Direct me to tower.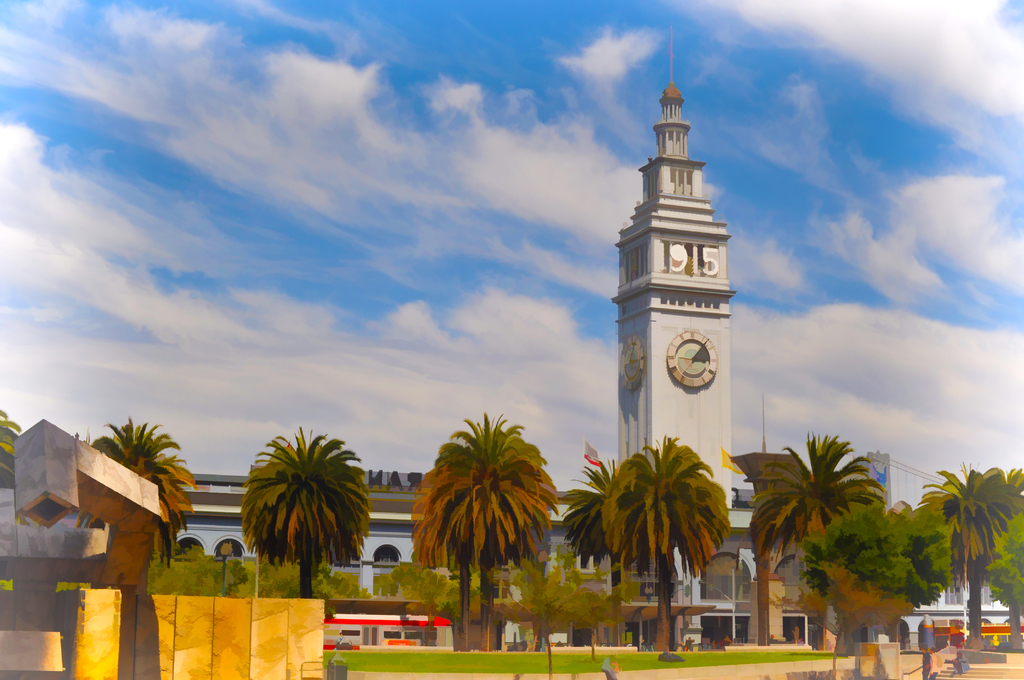
Direction: bbox(611, 29, 735, 507).
